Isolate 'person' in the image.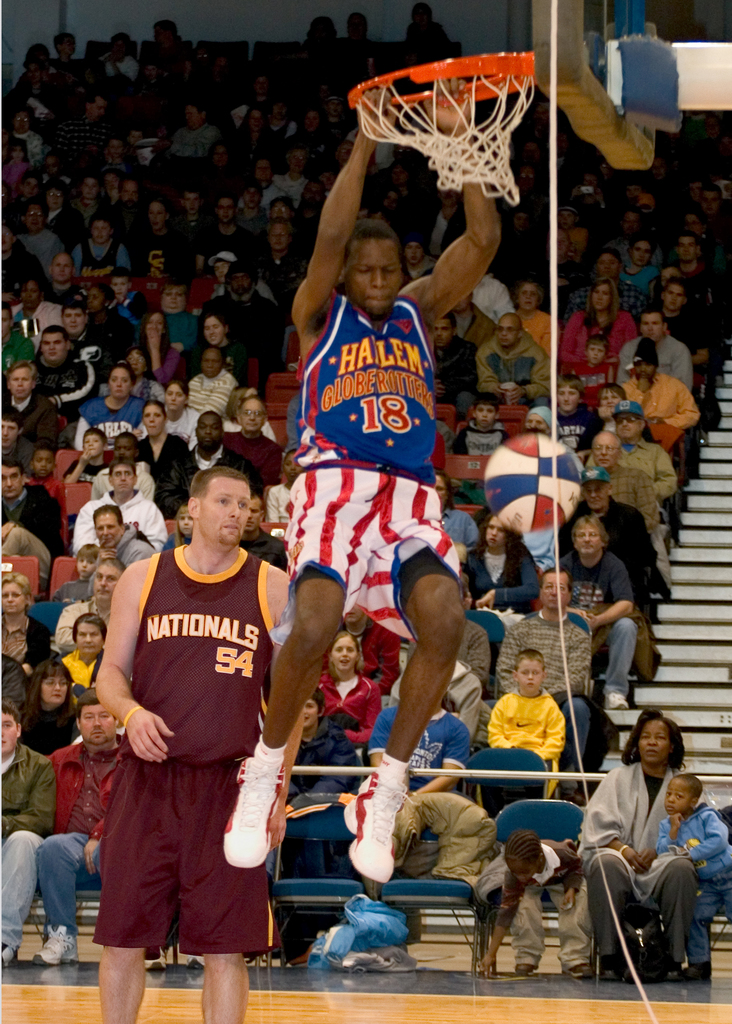
Isolated region: select_region(672, 235, 714, 291).
